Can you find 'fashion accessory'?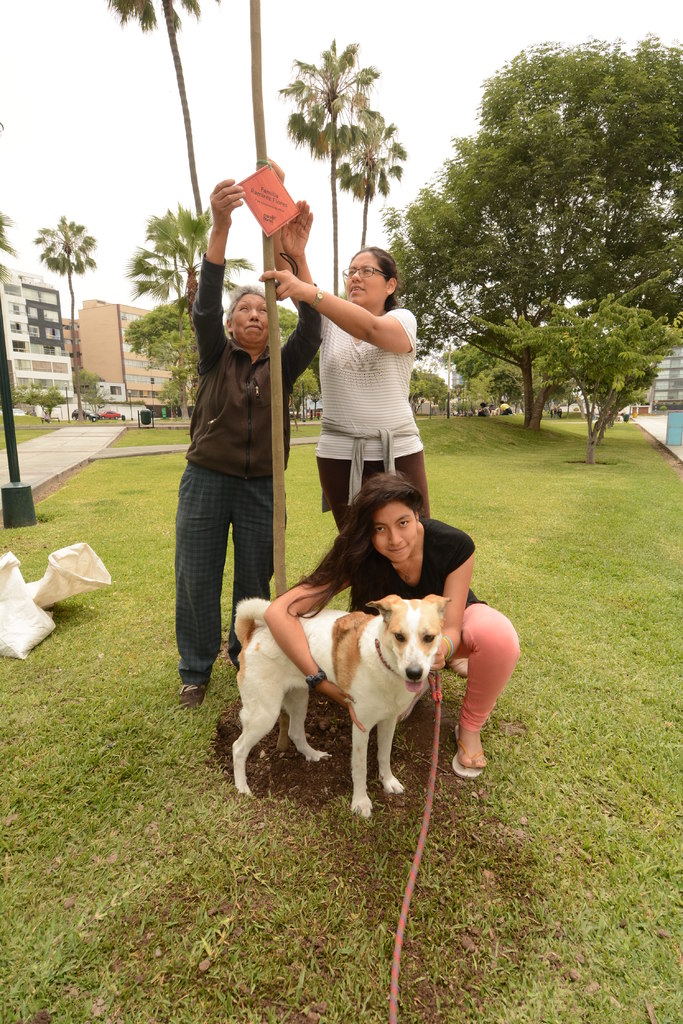
Yes, bounding box: box=[178, 686, 211, 711].
